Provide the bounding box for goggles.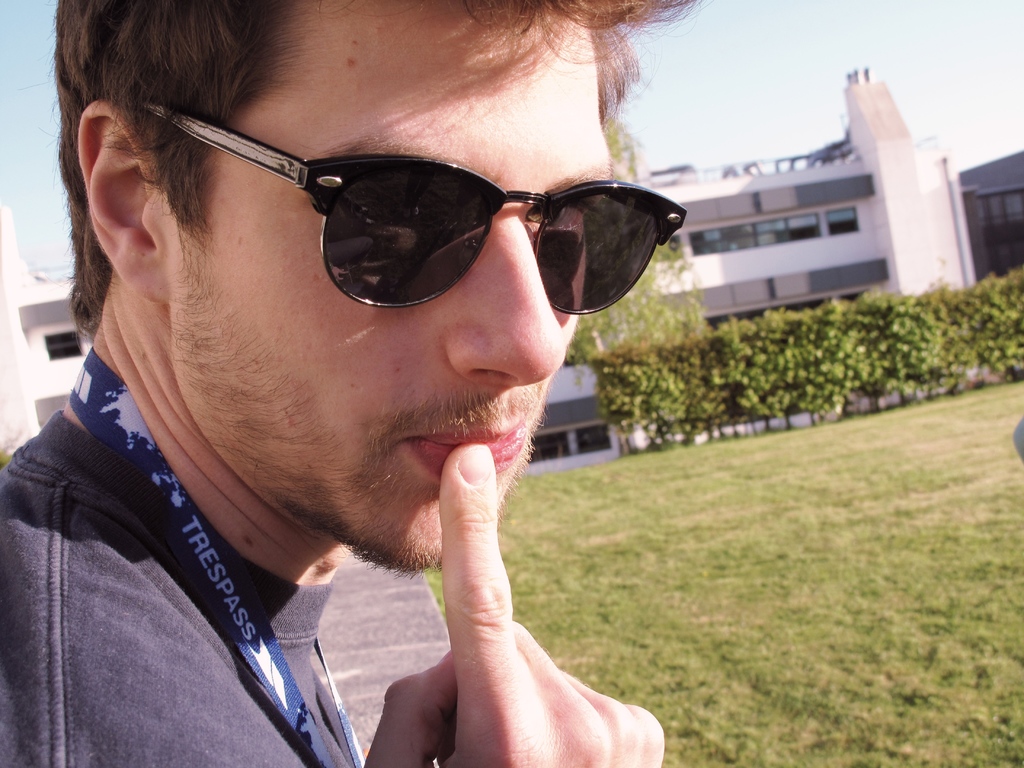
(154, 114, 691, 338).
